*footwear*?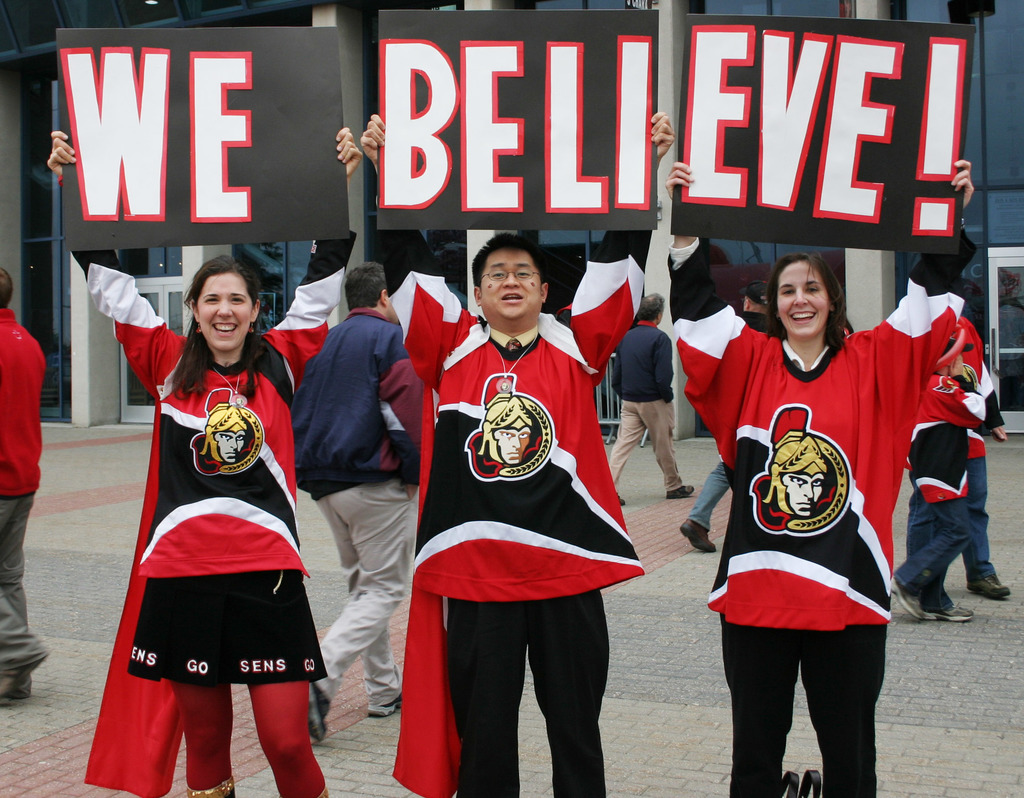
<region>307, 683, 332, 740</region>
